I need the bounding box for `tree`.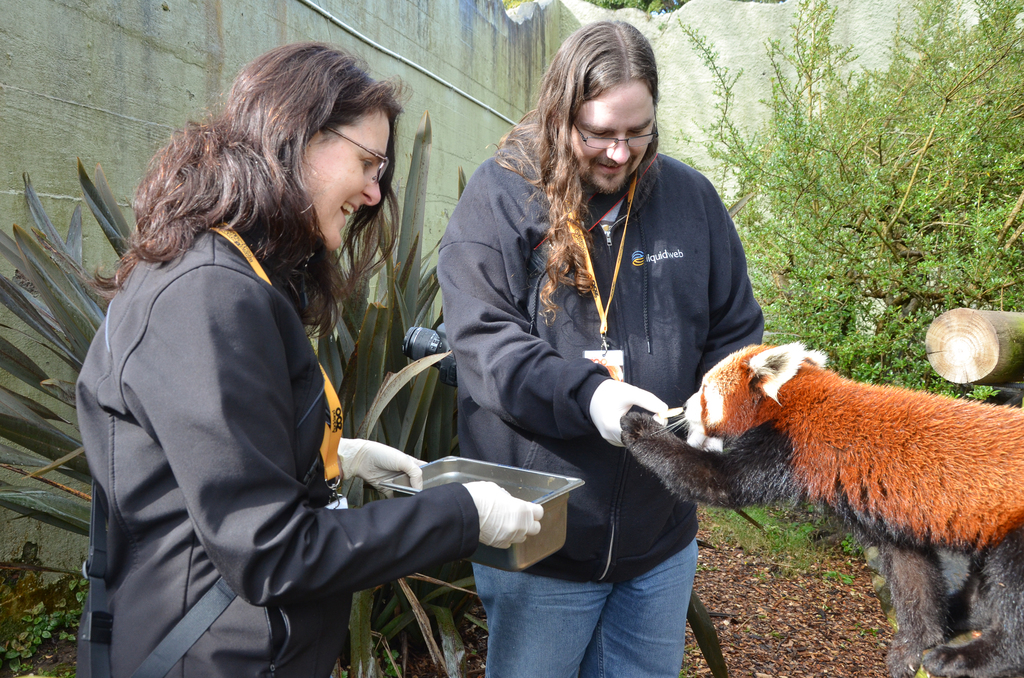
Here it is: bbox=[694, 0, 1023, 401].
